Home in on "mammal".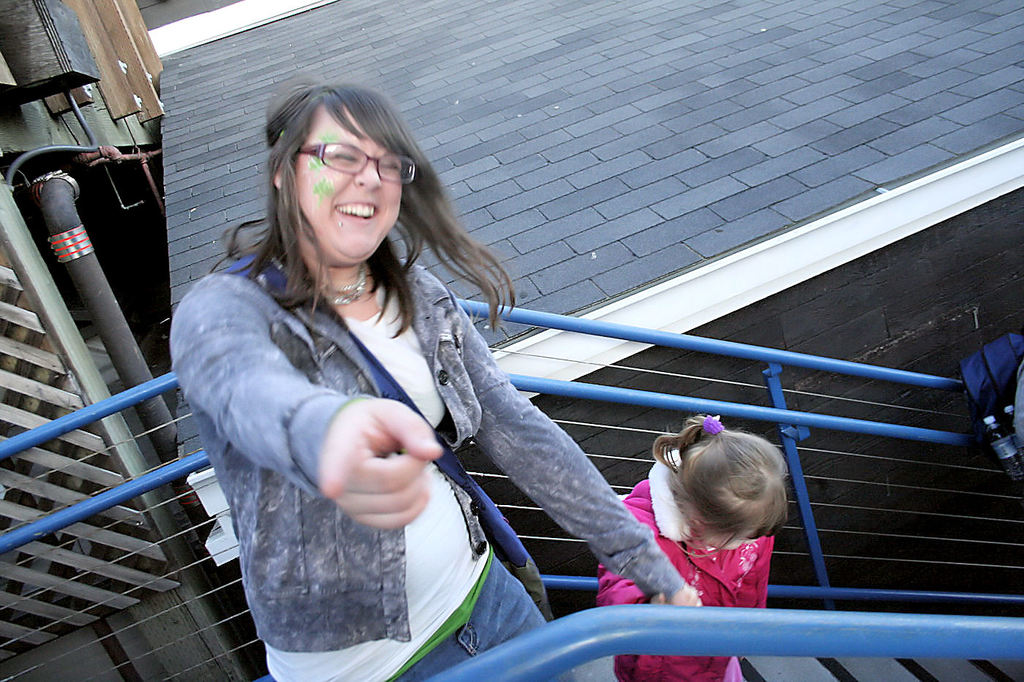
Homed in at (left=1007, top=355, right=1023, bottom=470).
